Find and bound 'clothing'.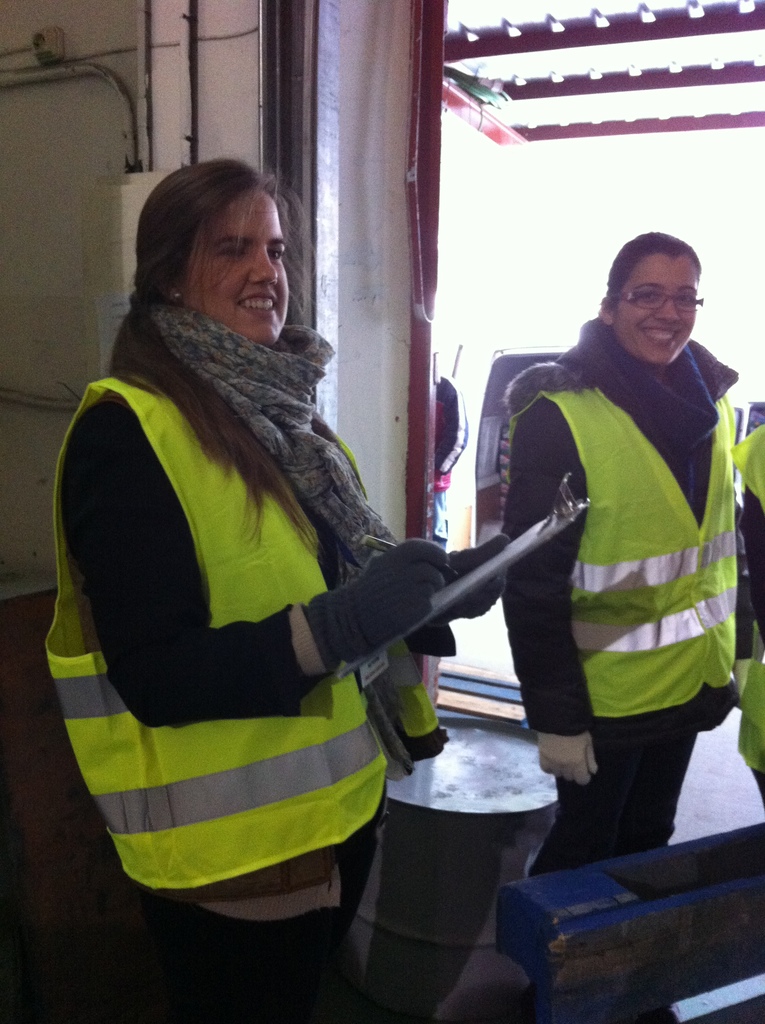
Bound: Rect(492, 269, 741, 840).
